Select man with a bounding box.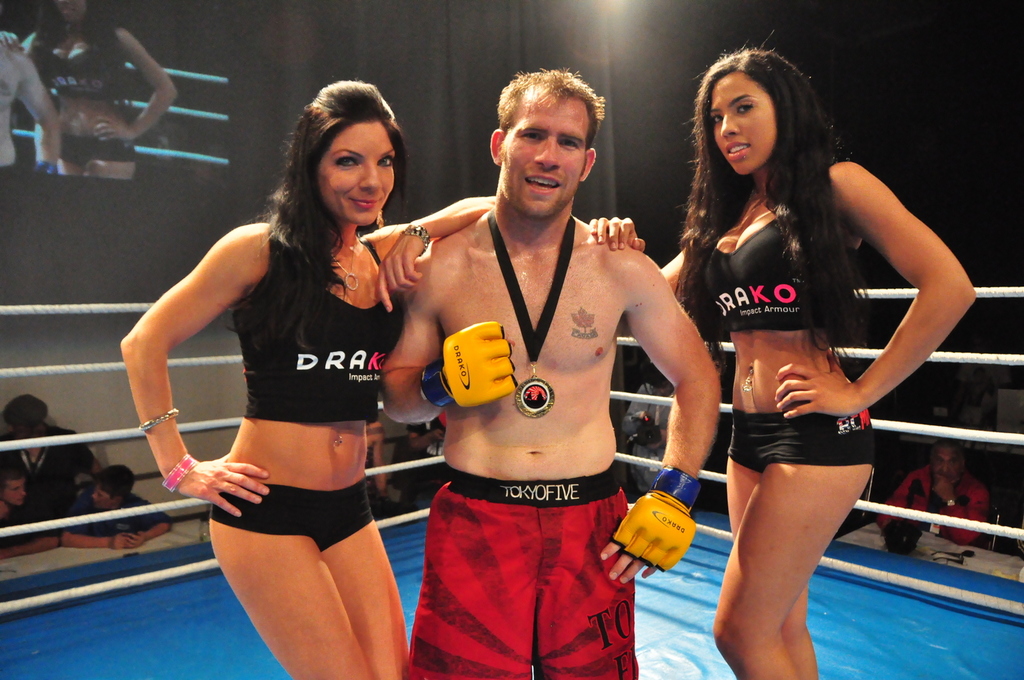
x1=0, y1=464, x2=63, y2=569.
